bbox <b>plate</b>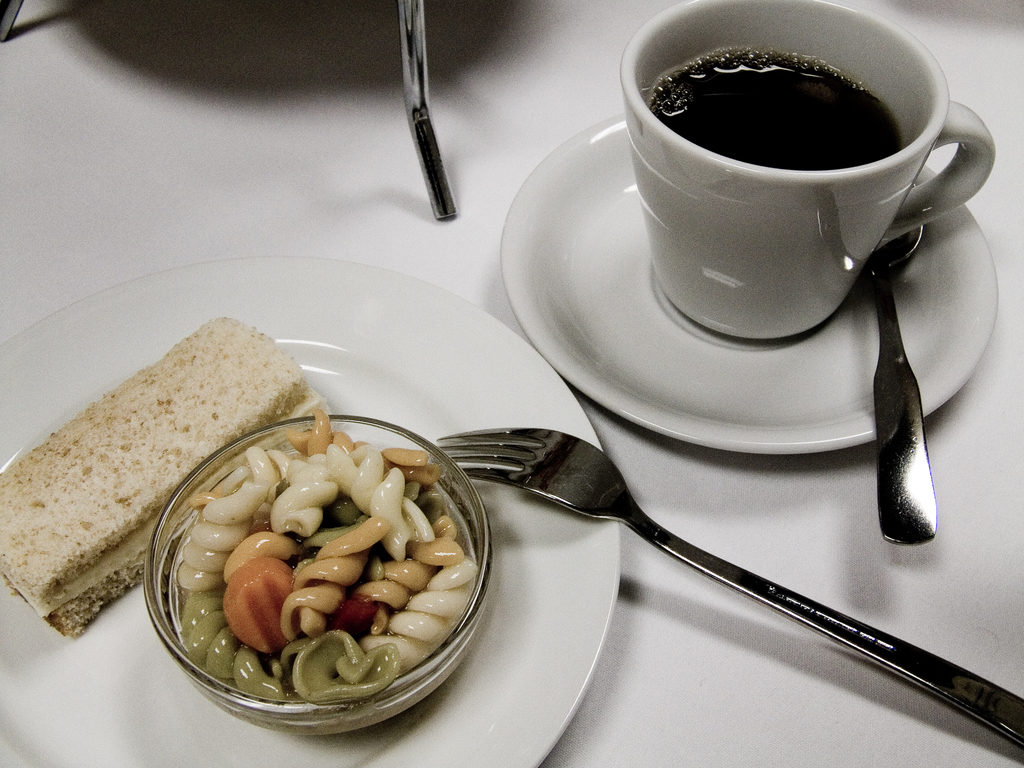
{"x1": 0, "y1": 257, "x2": 622, "y2": 767}
